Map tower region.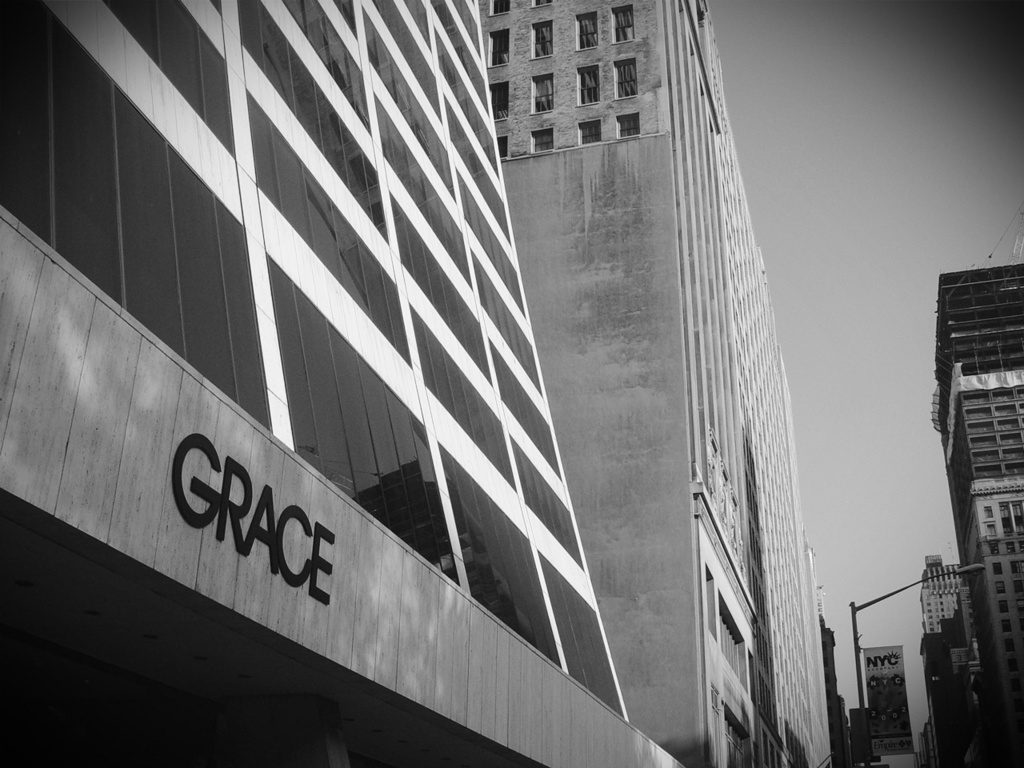
Mapped to [934,274,1023,767].
